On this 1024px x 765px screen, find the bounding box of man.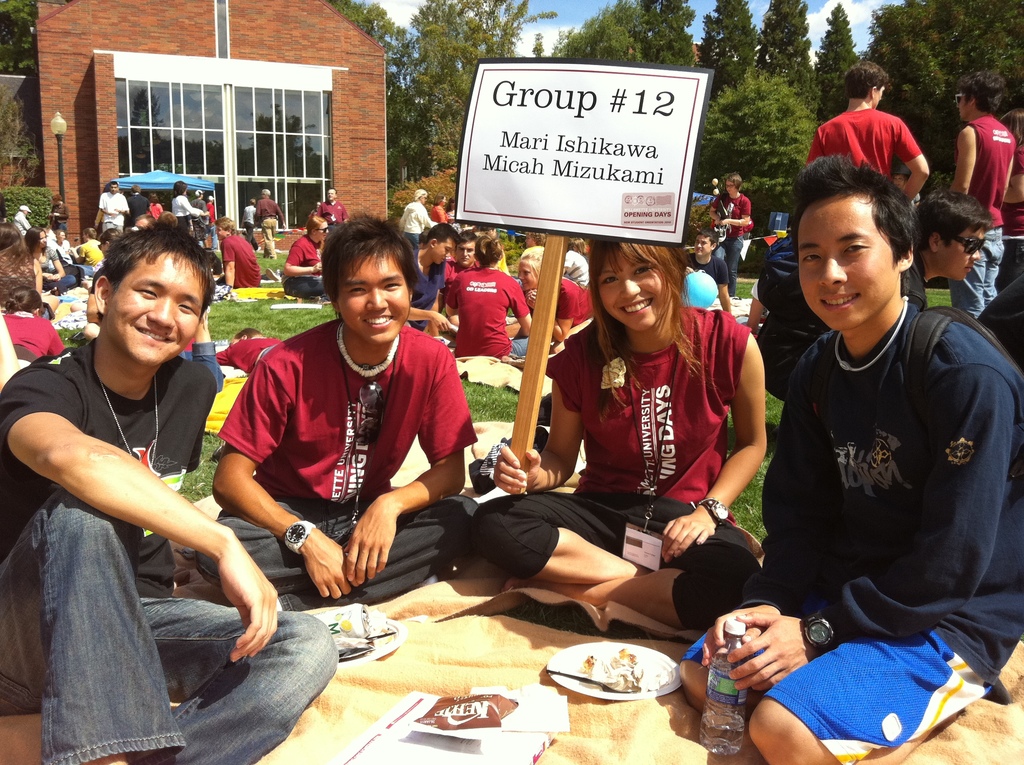
Bounding box: 316, 185, 351, 230.
